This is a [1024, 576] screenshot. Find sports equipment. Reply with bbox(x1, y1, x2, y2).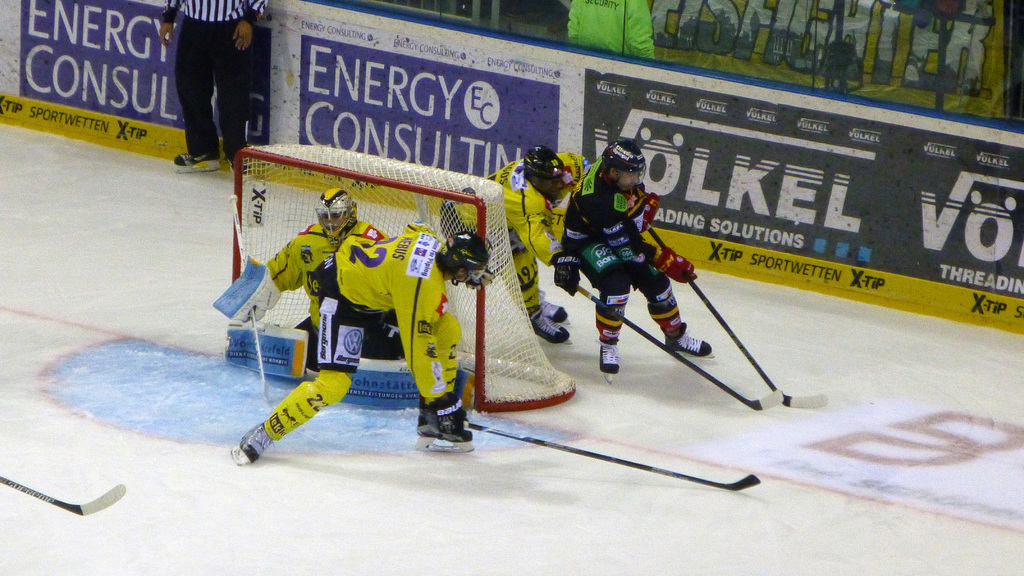
bbox(461, 275, 495, 292).
